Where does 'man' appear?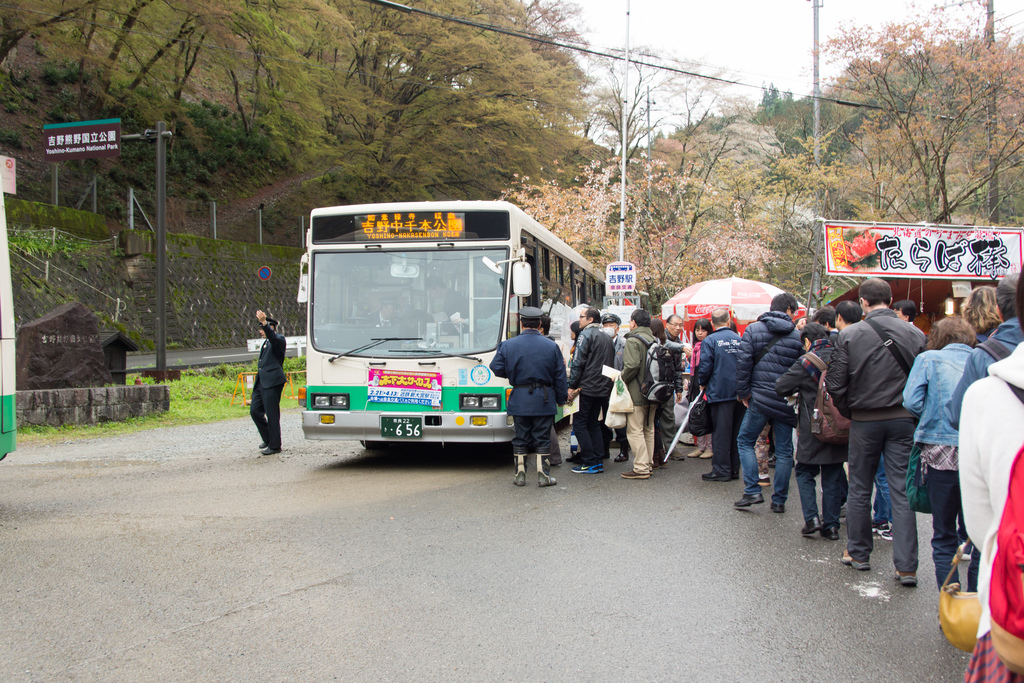
Appears at locate(776, 320, 845, 543).
